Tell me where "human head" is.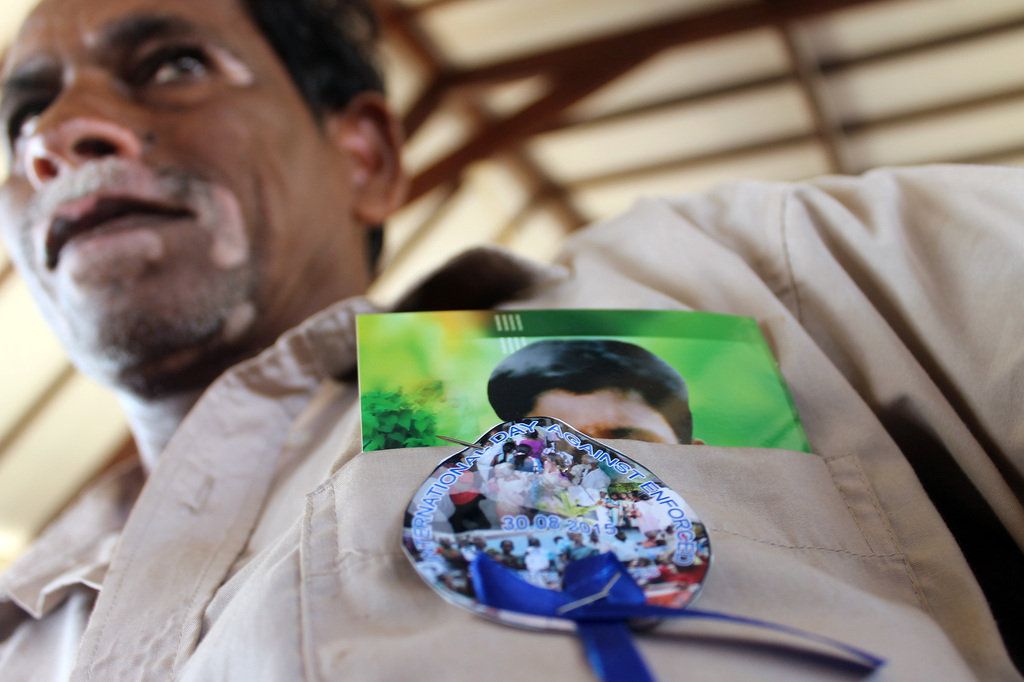
"human head" is at 488 338 705 445.
